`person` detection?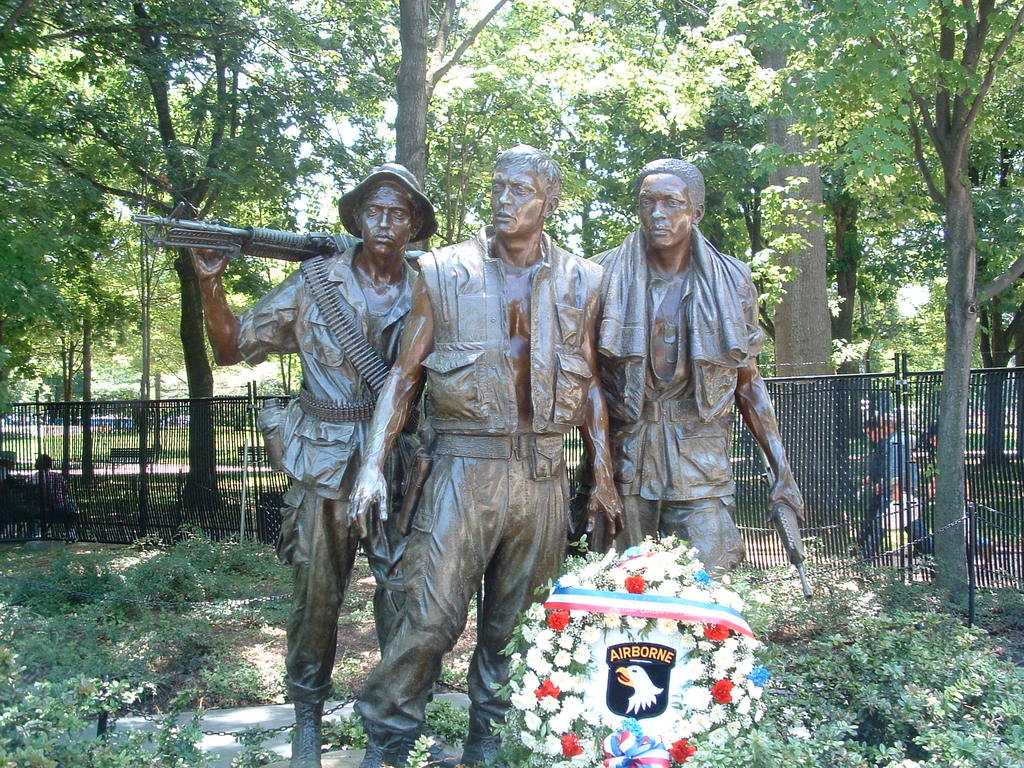
crop(877, 413, 915, 504)
